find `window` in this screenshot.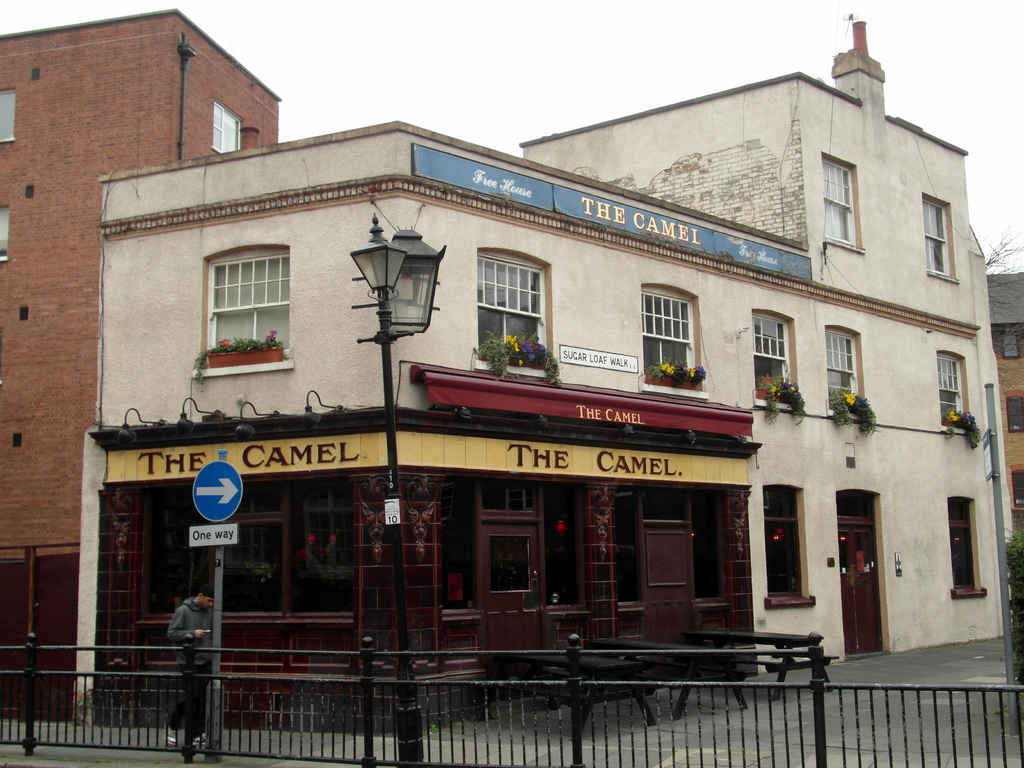
The bounding box for `window` is <region>821, 325, 860, 410</region>.
